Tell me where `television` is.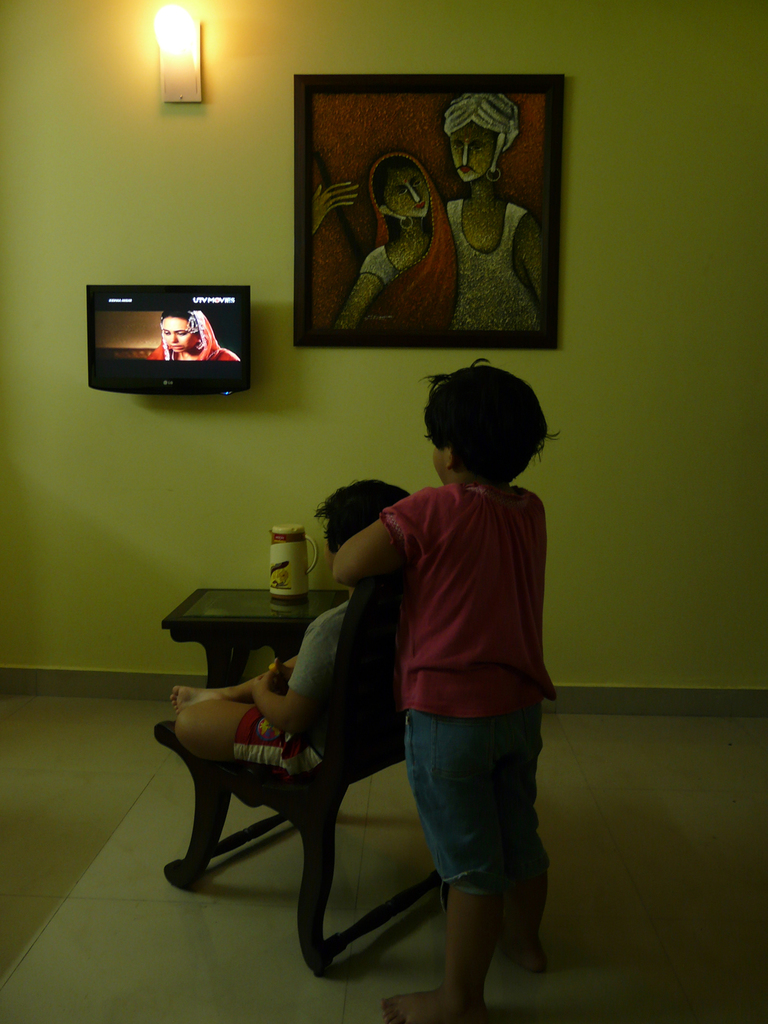
`television` is at rect(87, 286, 250, 395).
